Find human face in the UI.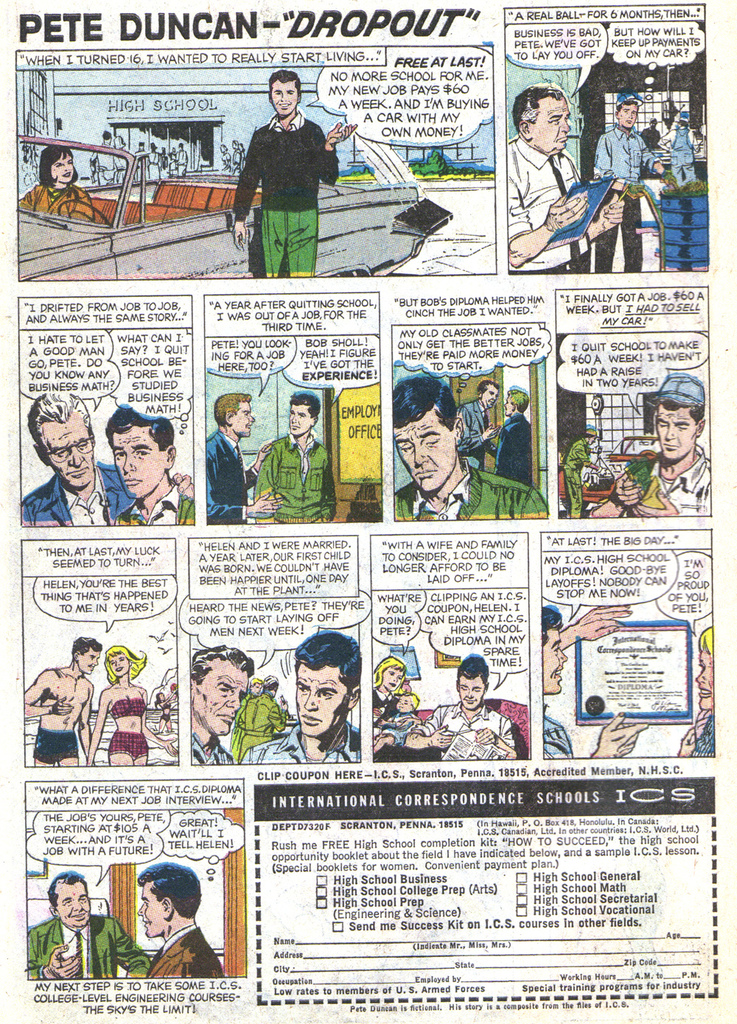
UI element at bbox=(79, 642, 103, 673).
